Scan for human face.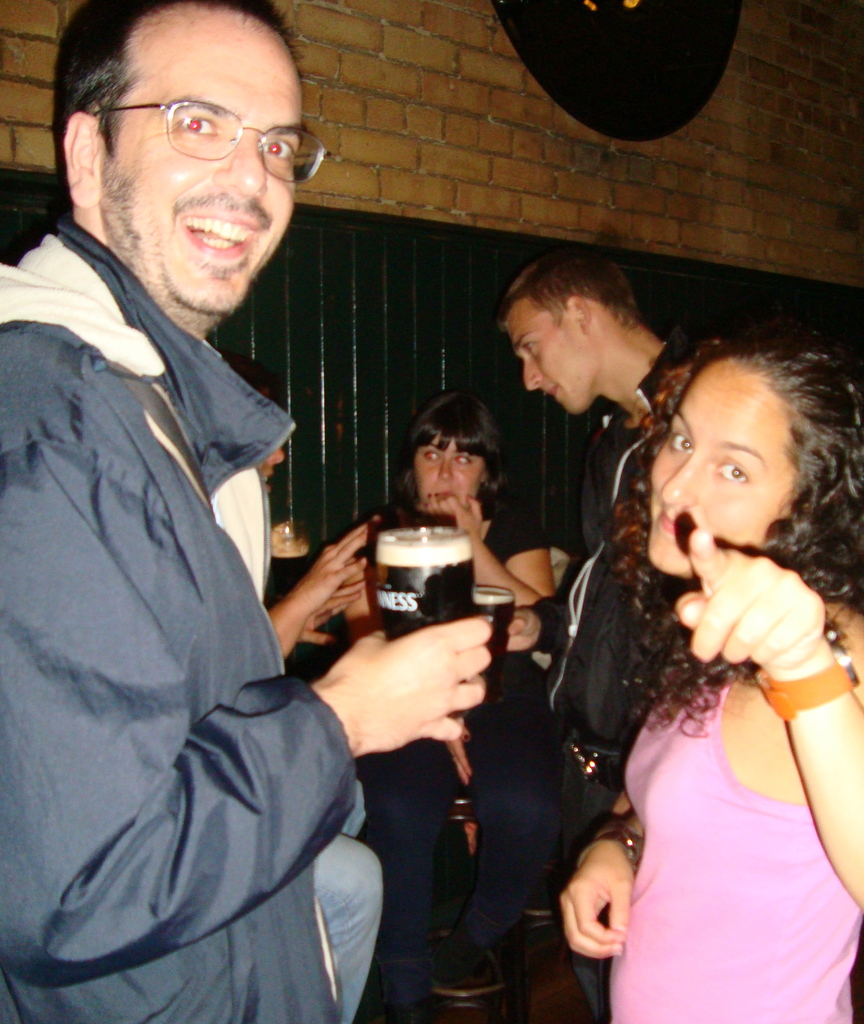
Scan result: [651, 368, 794, 578].
